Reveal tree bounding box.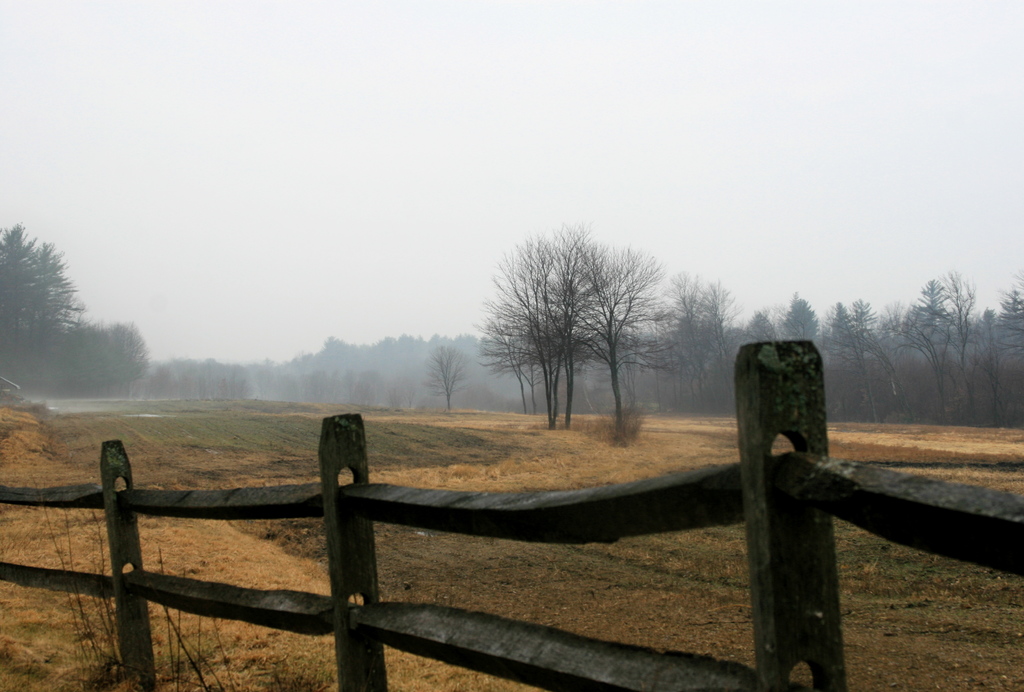
Revealed: [x1=352, y1=363, x2=386, y2=413].
